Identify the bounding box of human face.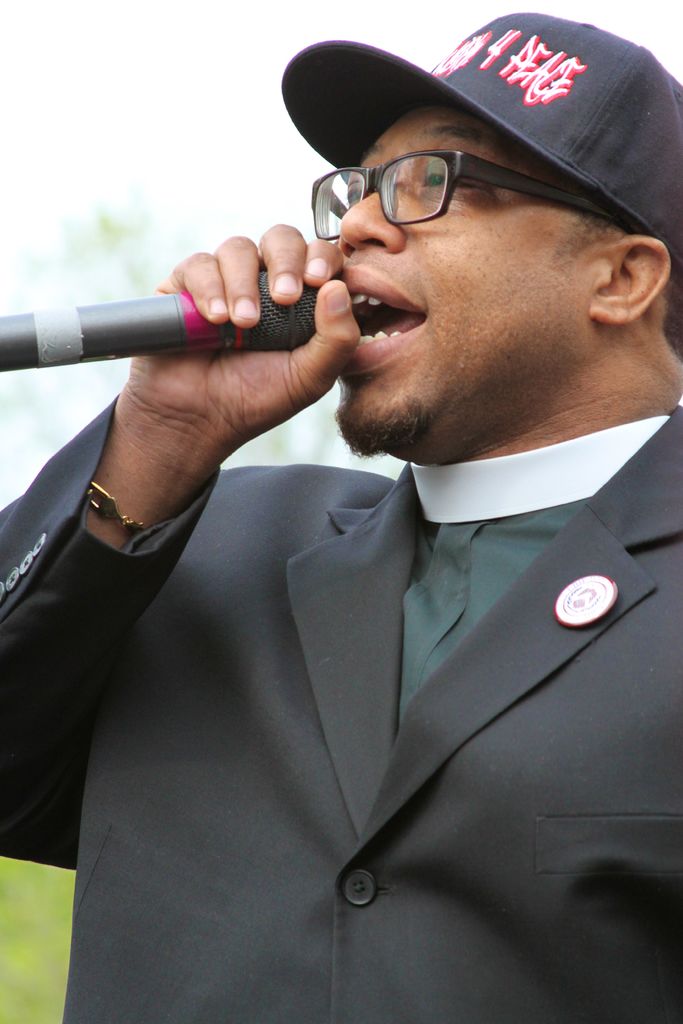
bbox(331, 97, 573, 435).
